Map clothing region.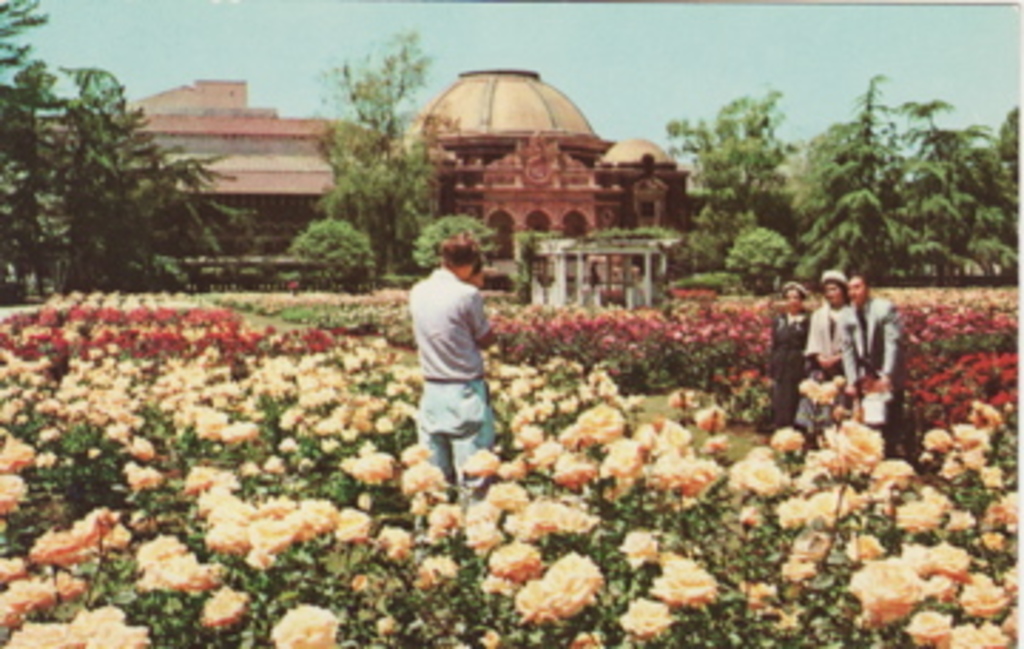
Mapped to box=[805, 293, 853, 424].
